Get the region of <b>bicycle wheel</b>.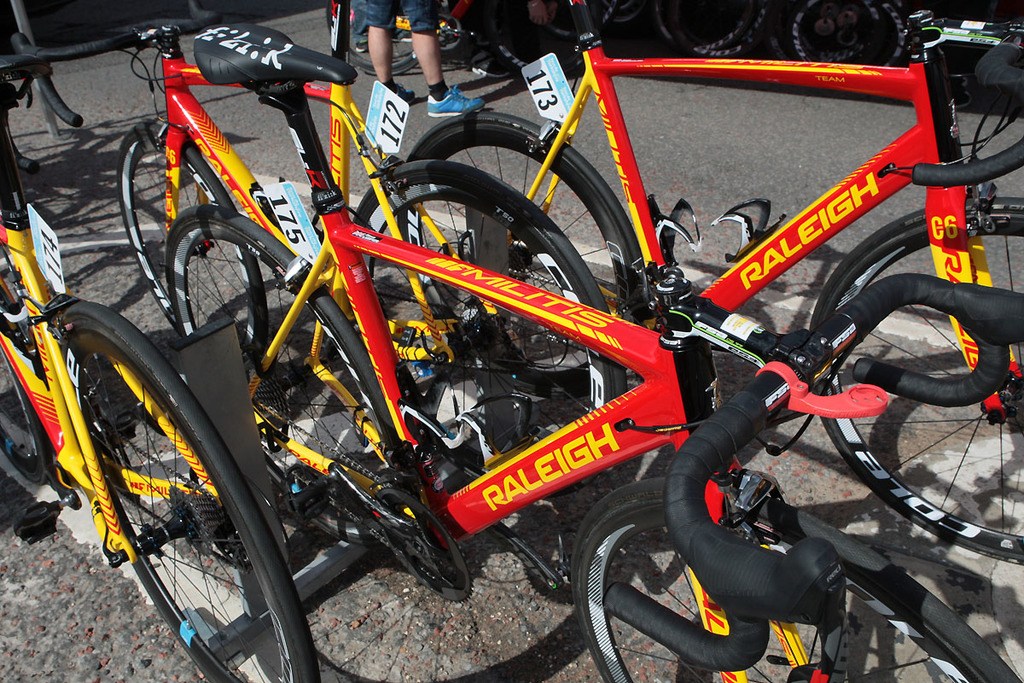
<bbox>45, 332, 272, 665</bbox>.
